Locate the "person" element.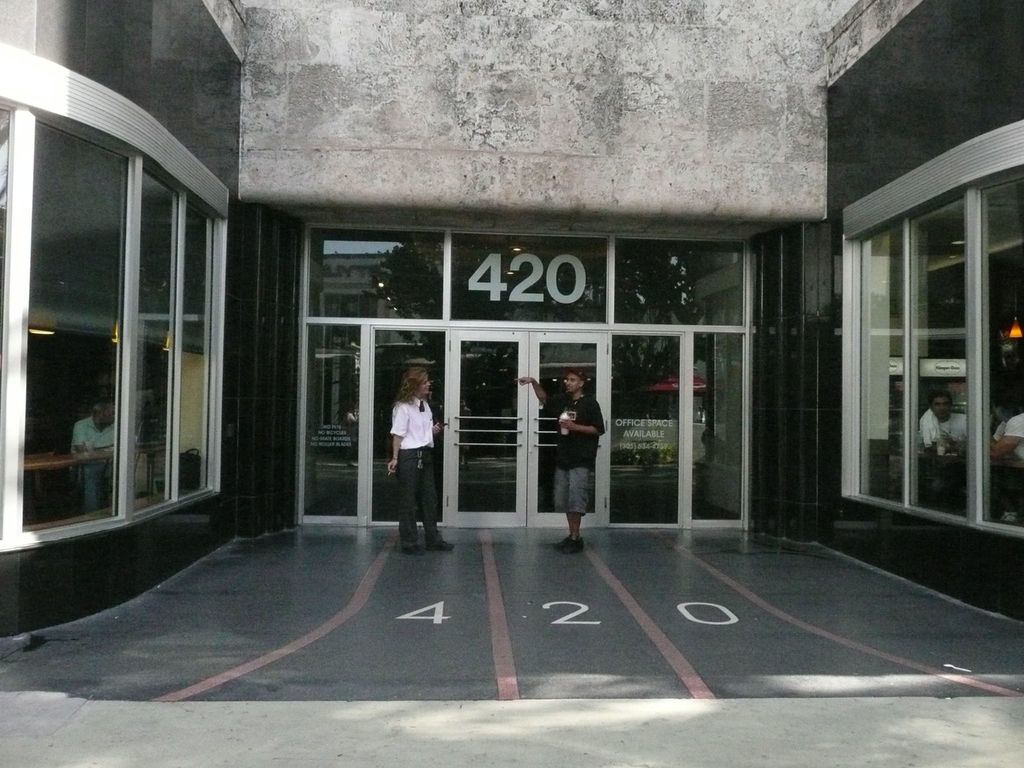
Element bbox: rect(507, 367, 609, 553).
